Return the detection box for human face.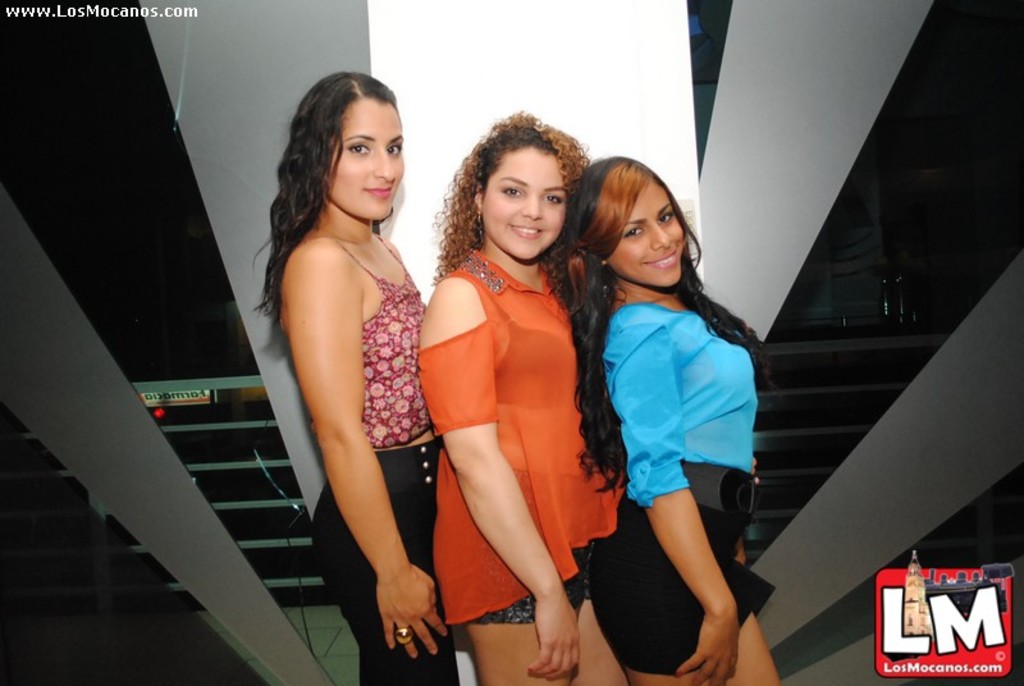
<bbox>333, 101, 403, 219</bbox>.
